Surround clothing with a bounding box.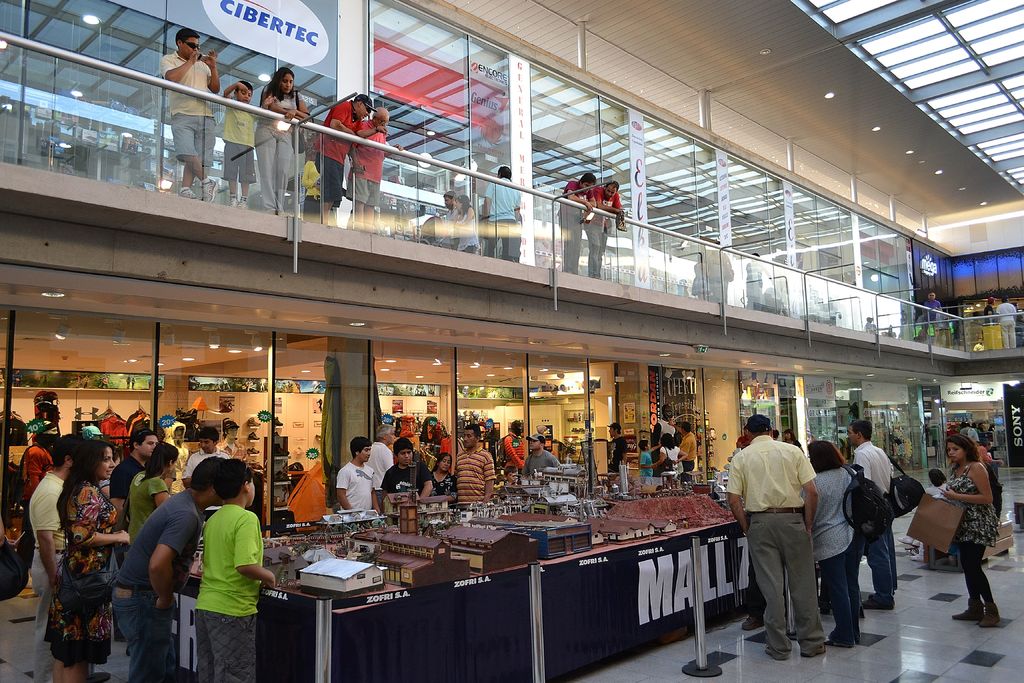
22:440:58:504.
